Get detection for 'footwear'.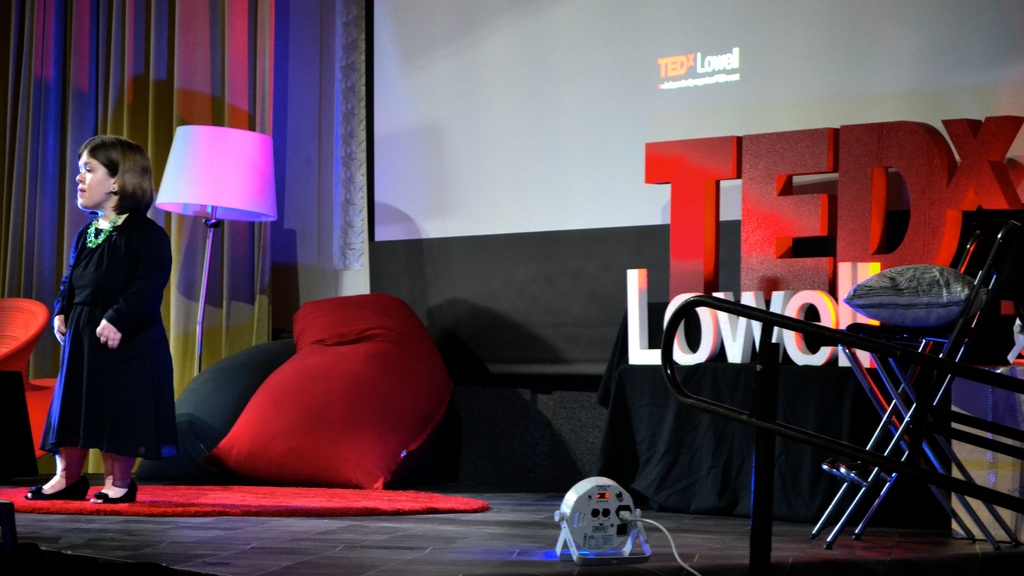
Detection: [92,478,141,504].
